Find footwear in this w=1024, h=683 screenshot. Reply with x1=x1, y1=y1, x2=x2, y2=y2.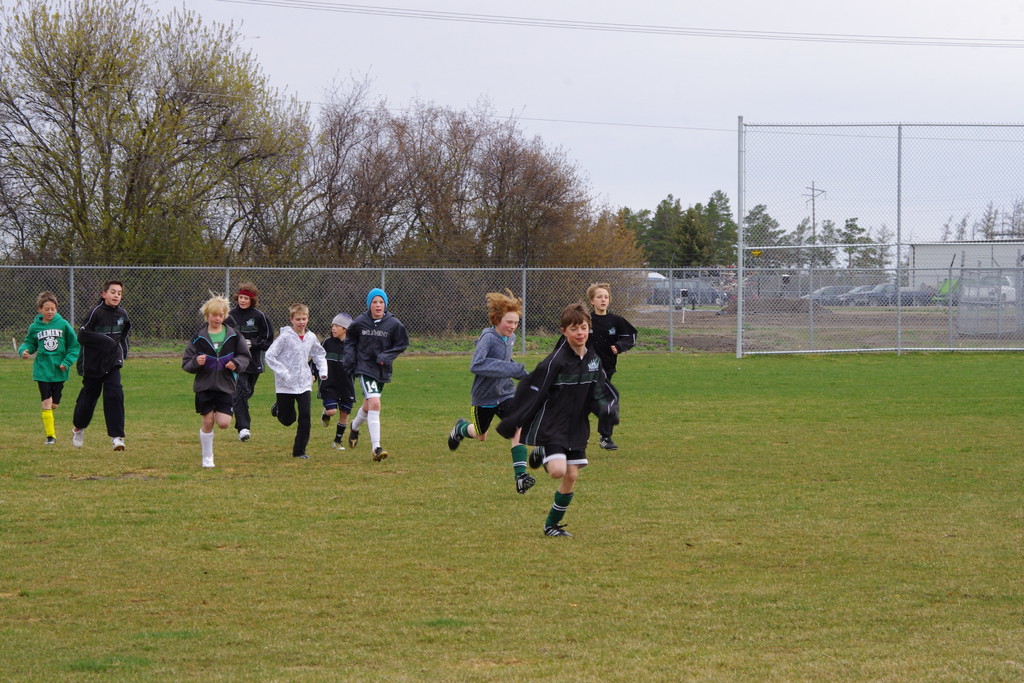
x1=324, y1=413, x2=333, y2=431.
